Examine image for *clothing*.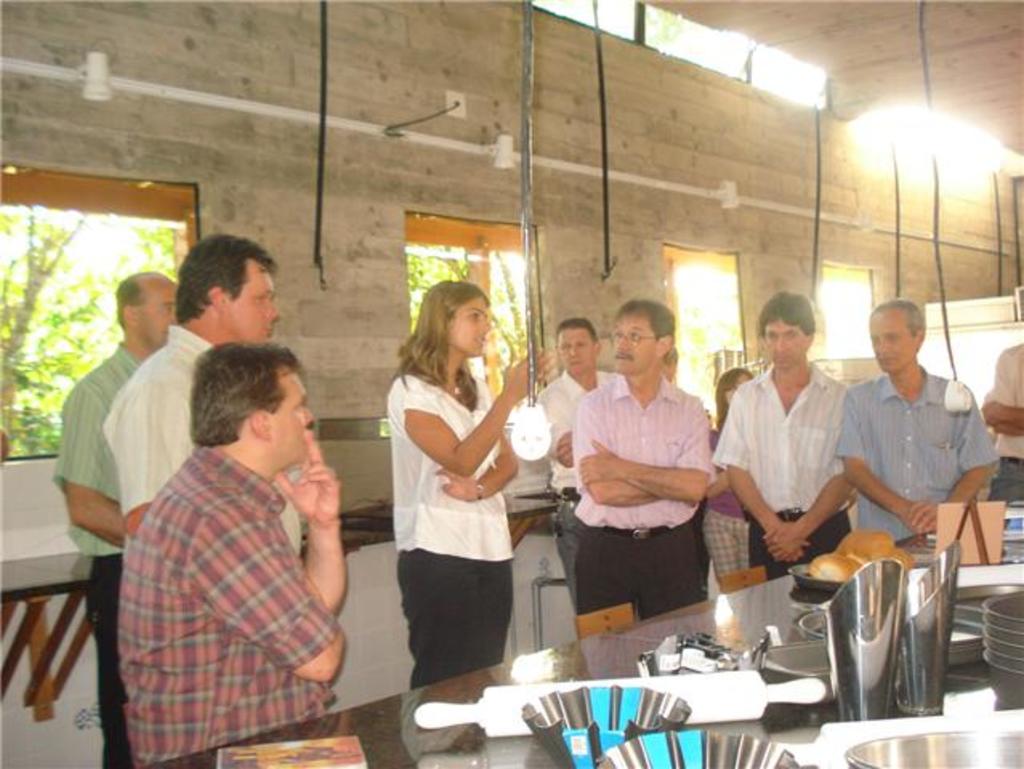
Examination result: x1=569 y1=370 x2=713 y2=623.
